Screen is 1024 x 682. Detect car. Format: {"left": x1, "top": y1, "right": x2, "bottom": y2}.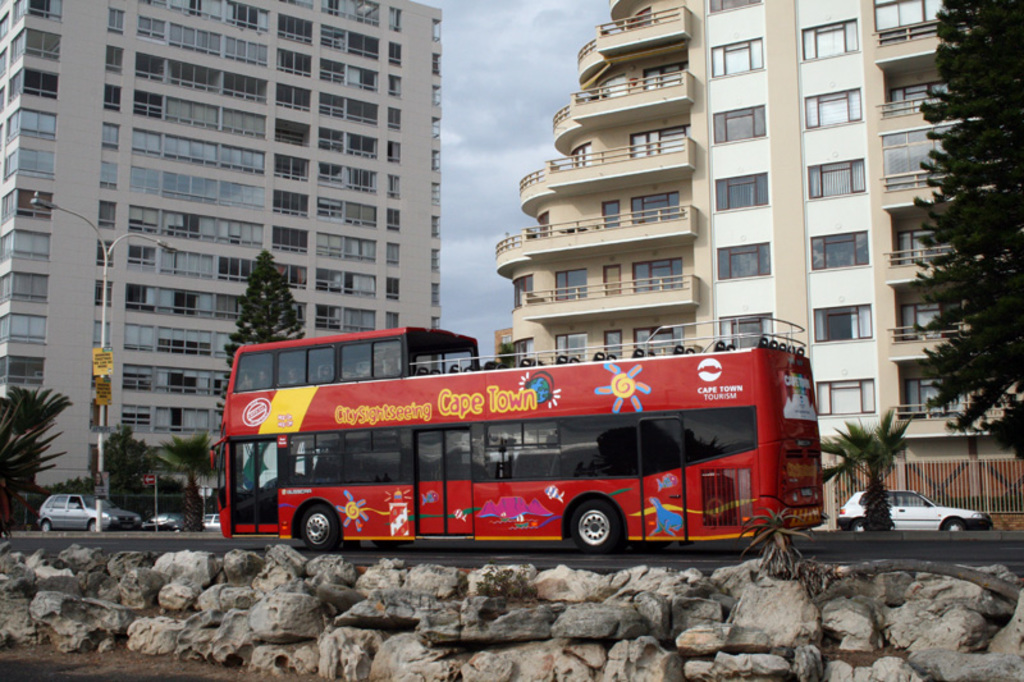
{"left": 200, "top": 511, "right": 219, "bottom": 532}.
